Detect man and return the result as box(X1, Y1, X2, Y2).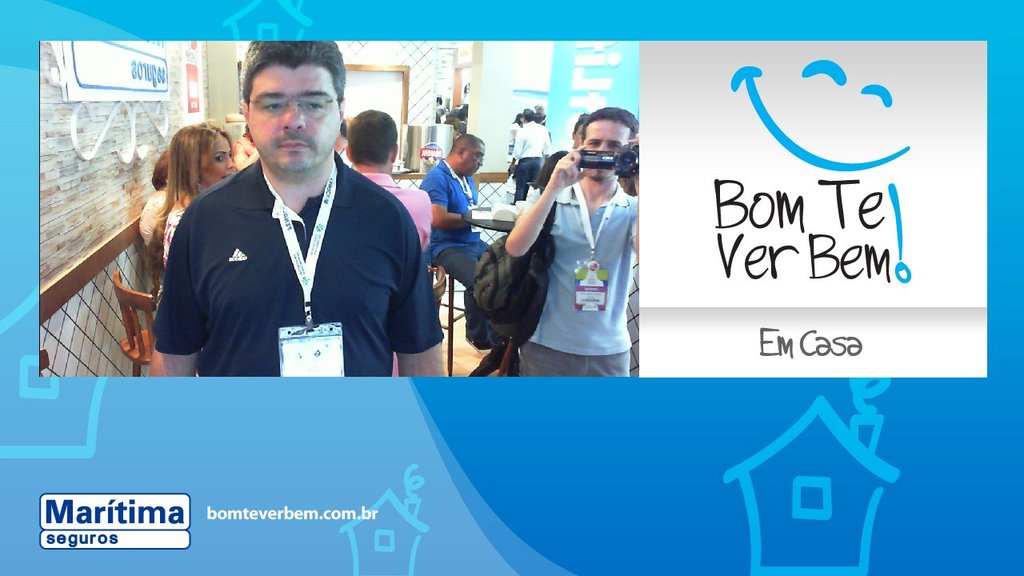
box(339, 110, 434, 255).
